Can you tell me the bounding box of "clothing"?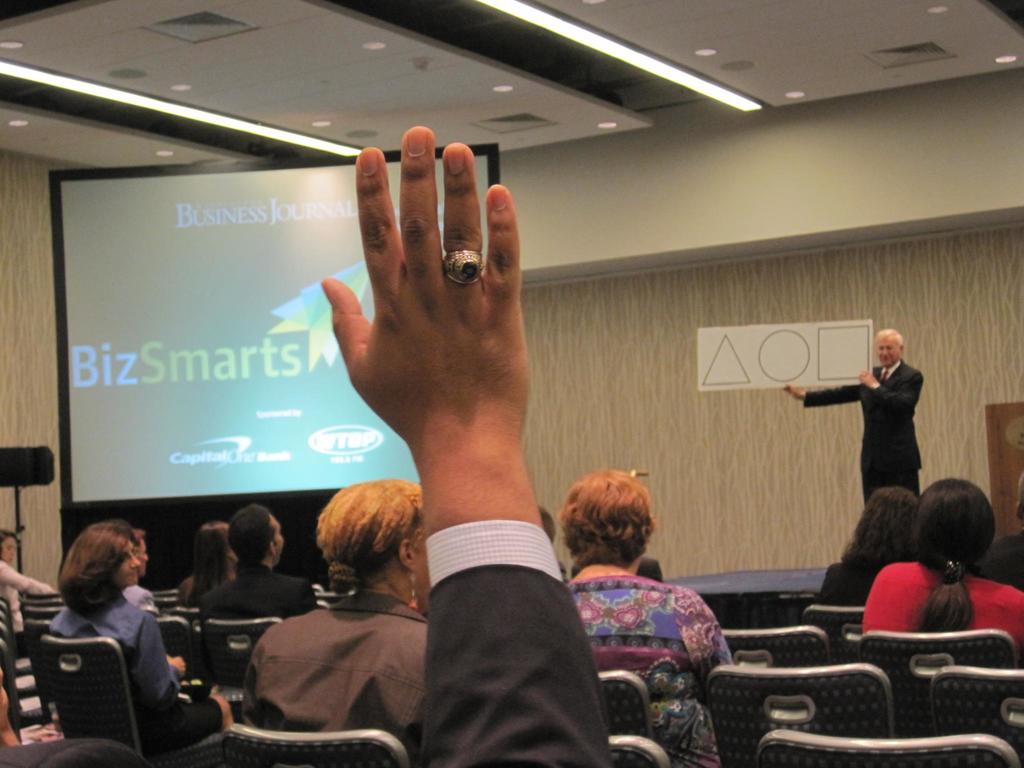
(x1=864, y1=561, x2=1023, y2=654).
